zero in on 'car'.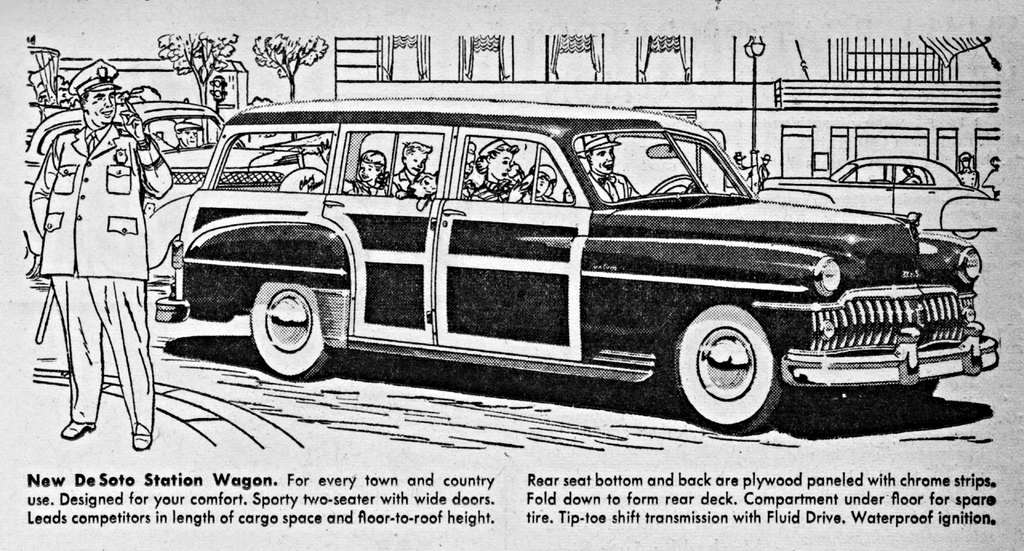
Zeroed in: rect(755, 157, 1001, 239).
